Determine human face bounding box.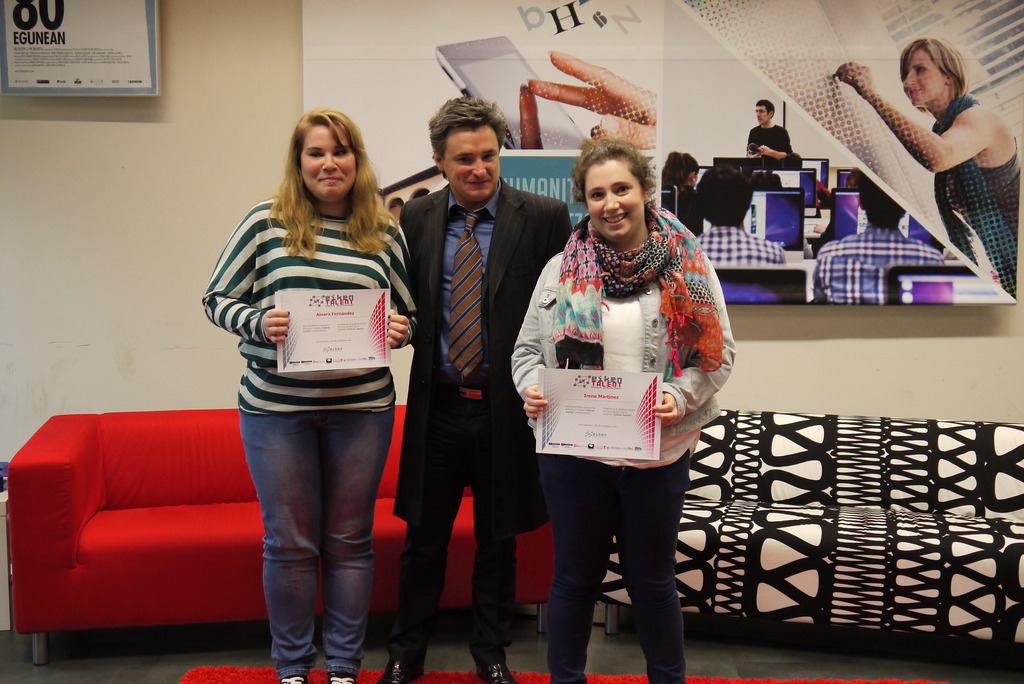
Determined: (300,116,356,200).
